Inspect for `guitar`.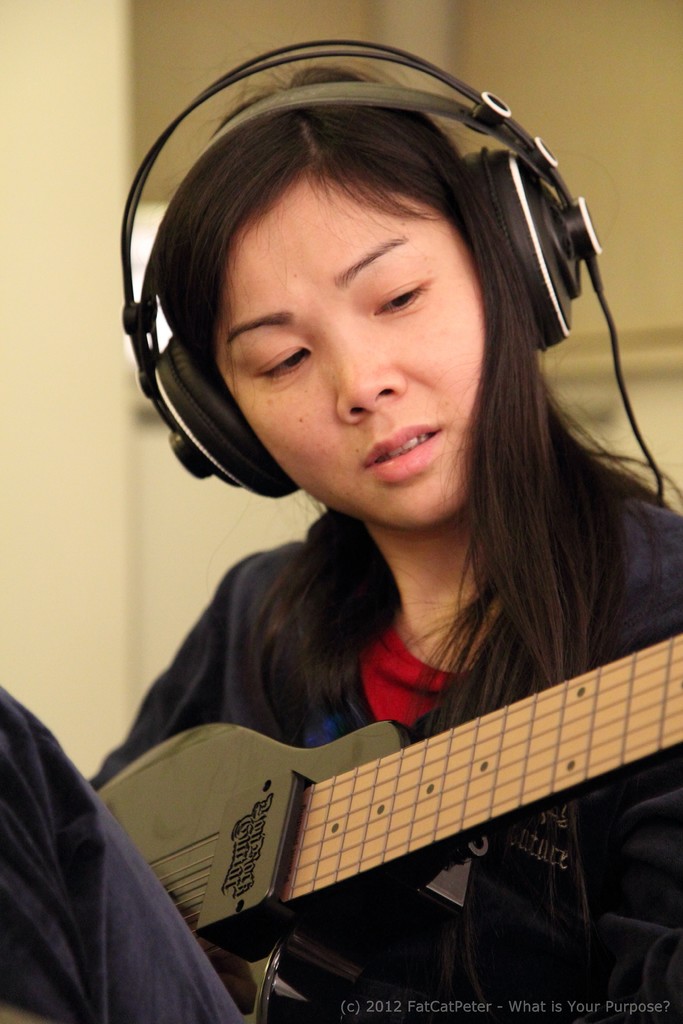
Inspection: (left=92, top=623, right=682, bottom=1023).
